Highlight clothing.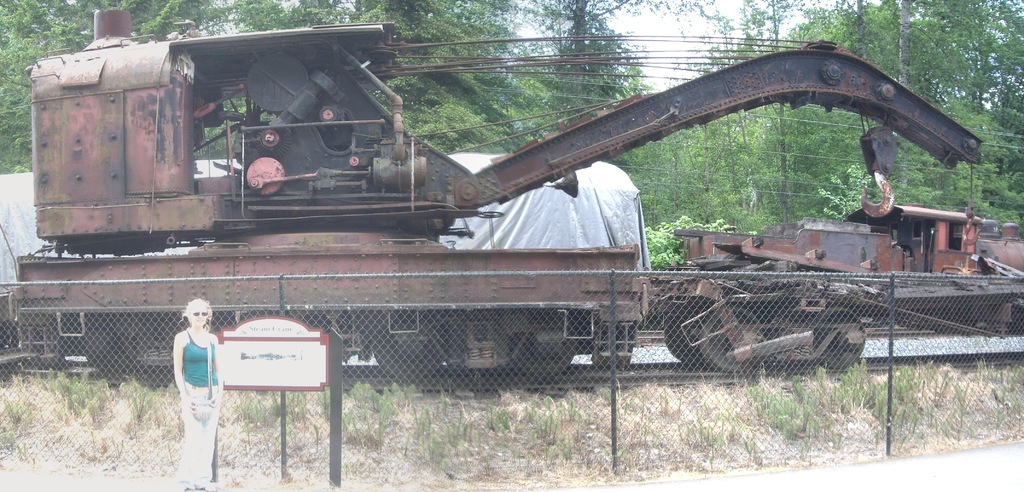
Highlighted region: <box>173,324,220,480</box>.
